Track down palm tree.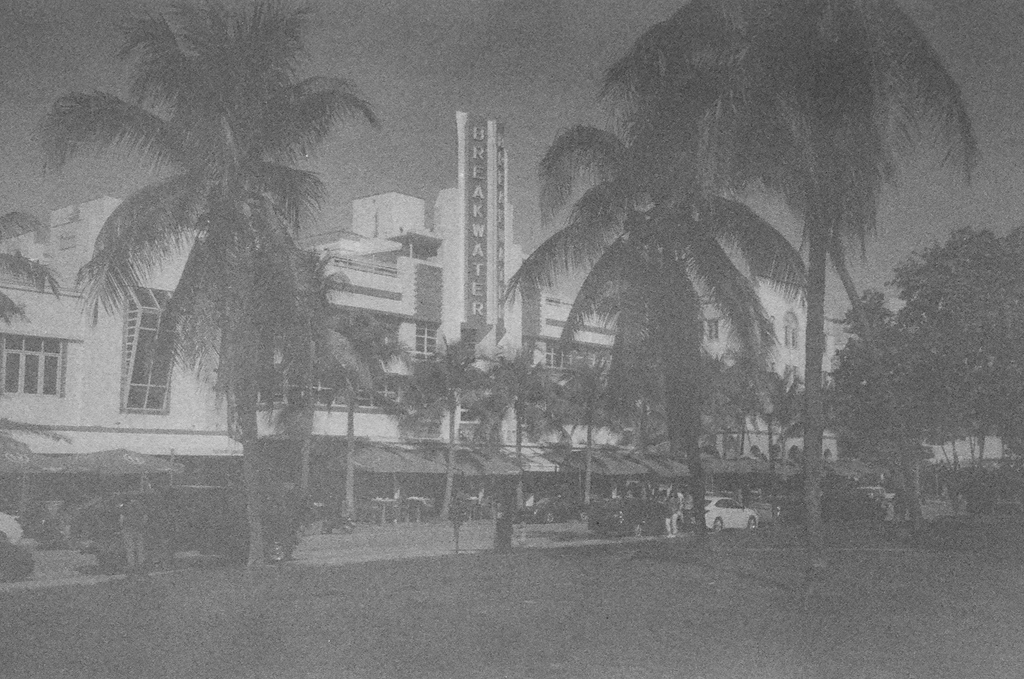
Tracked to box(196, 211, 350, 538).
